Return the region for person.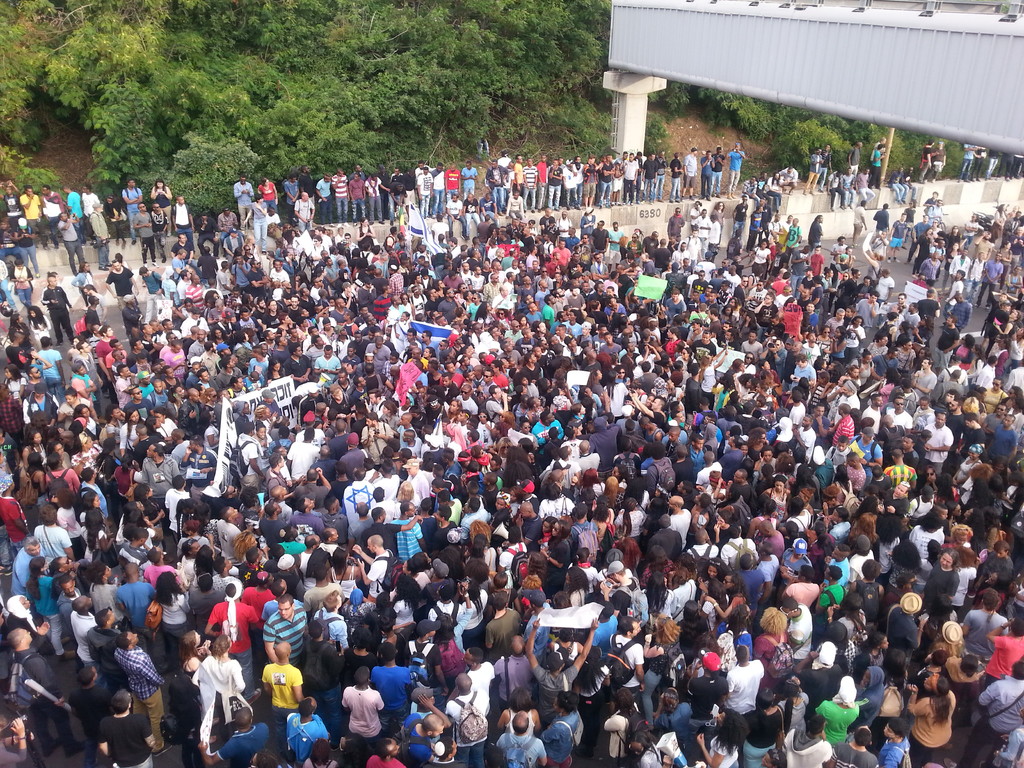
locate(547, 695, 586, 766).
